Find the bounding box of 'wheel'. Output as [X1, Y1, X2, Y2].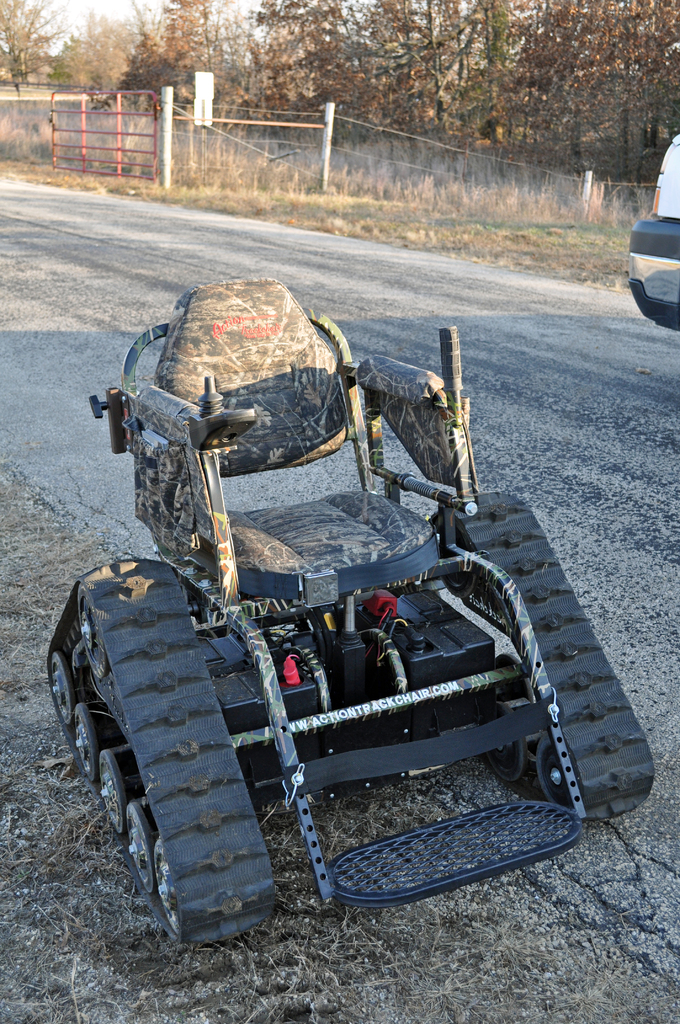
[100, 753, 124, 837].
